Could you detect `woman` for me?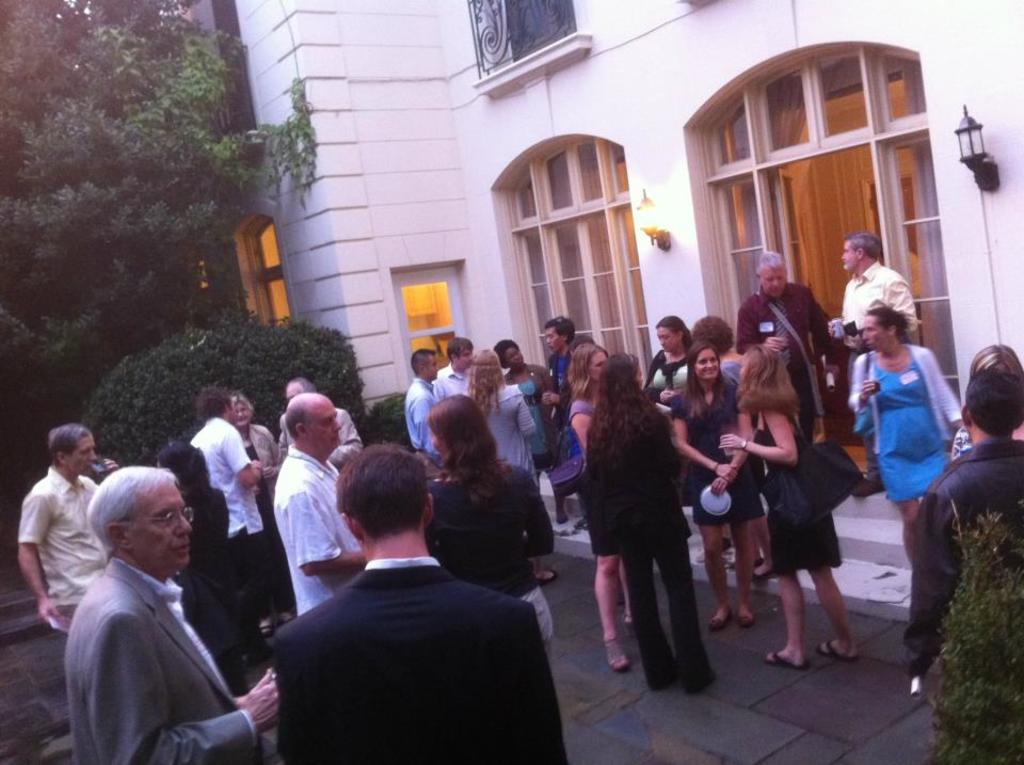
Detection result: select_region(494, 337, 574, 536).
